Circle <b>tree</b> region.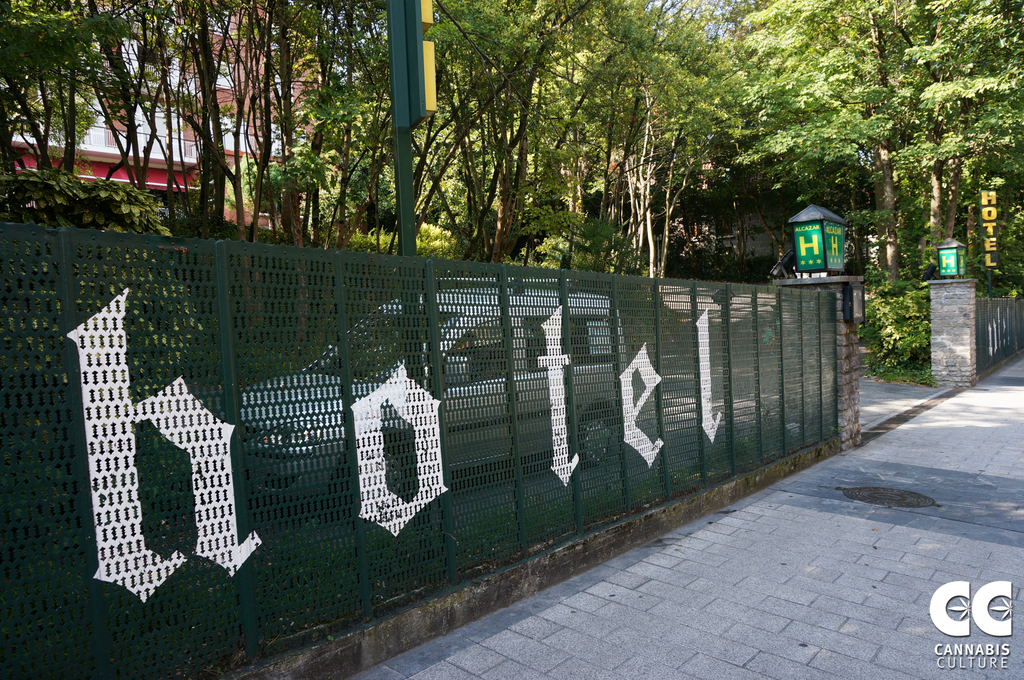
Region: Rect(138, 0, 269, 336).
